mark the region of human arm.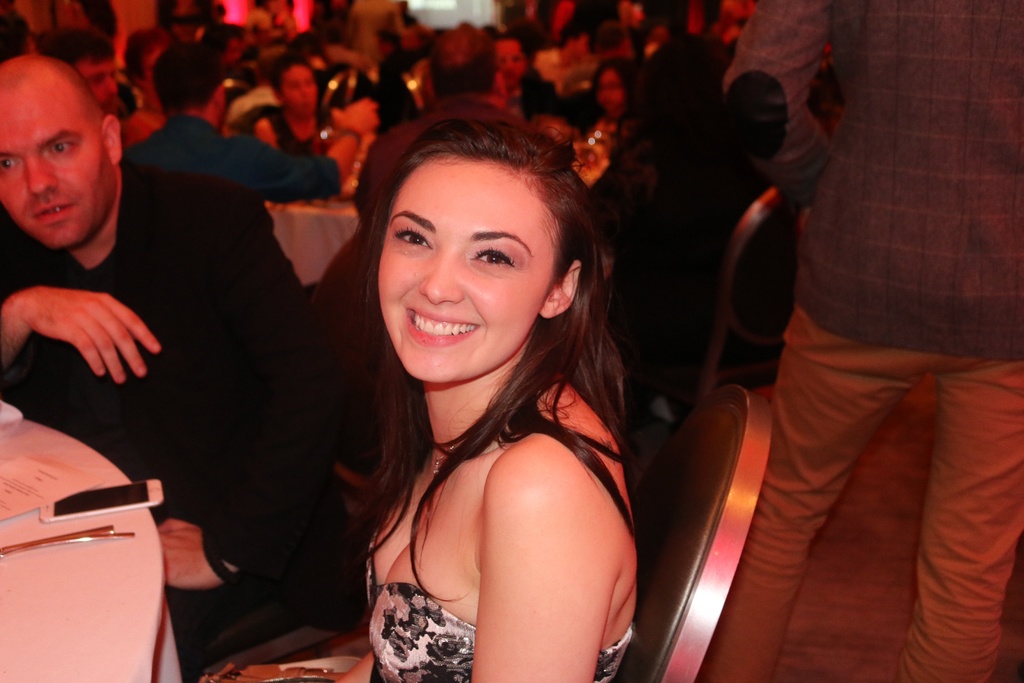
Region: {"left": 443, "top": 409, "right": 623, "bottom": 654}.
